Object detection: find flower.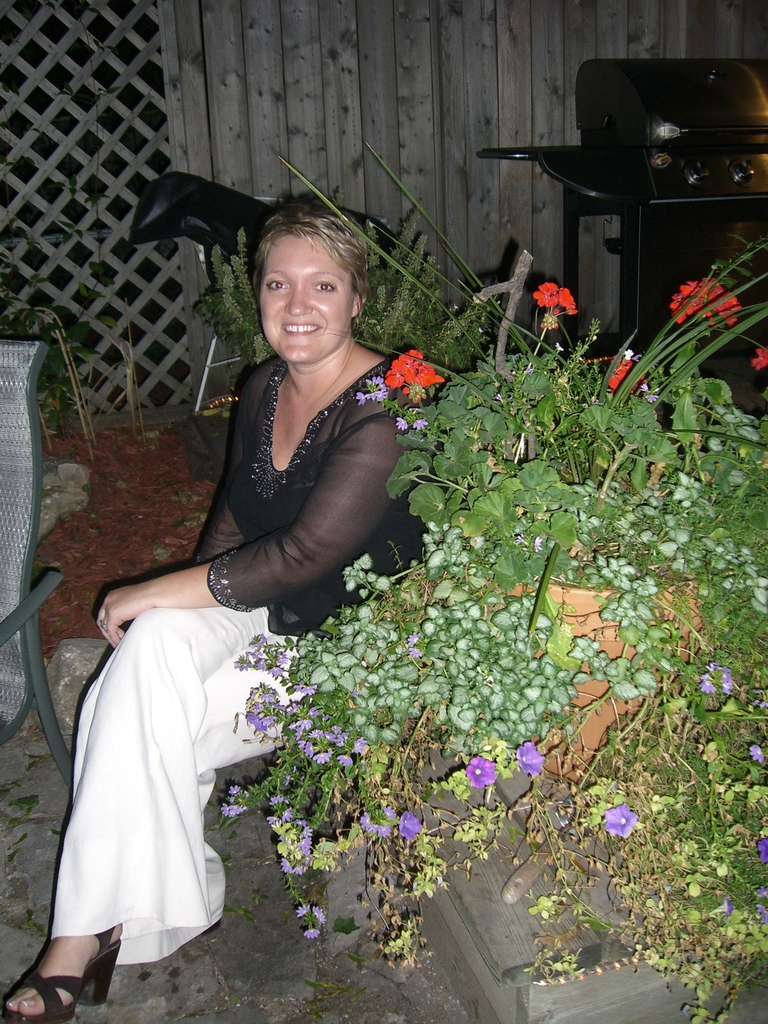
bbox=(555, 286, 576, 305).
